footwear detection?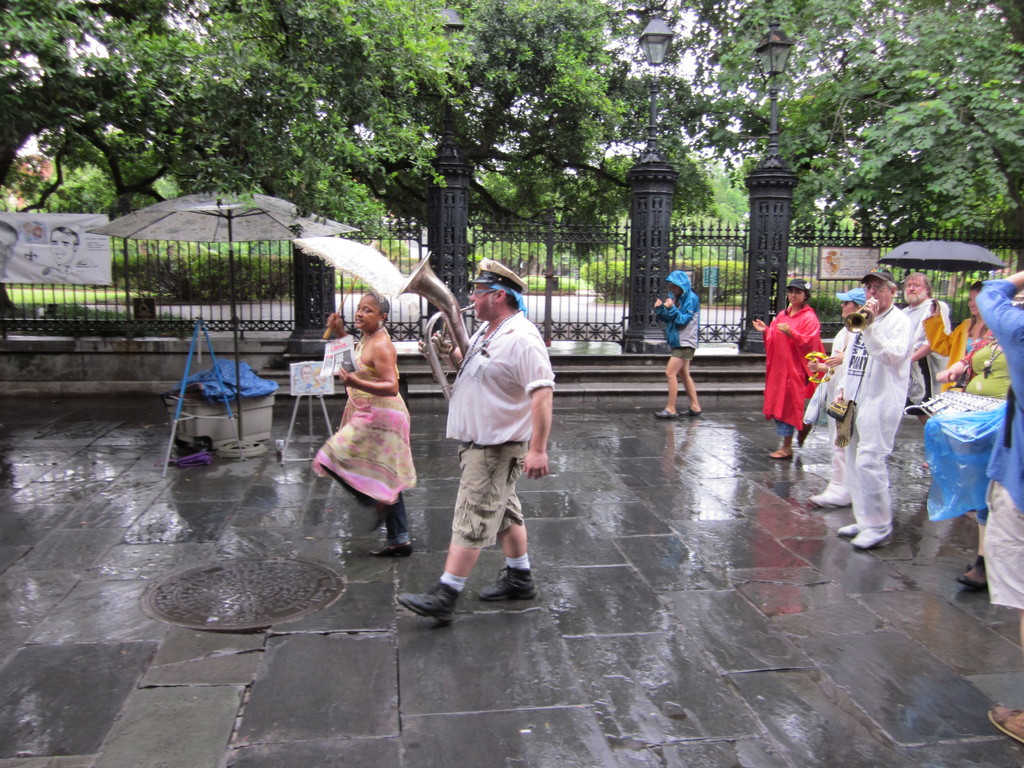
bbox=(653, 406, 681, 420)
